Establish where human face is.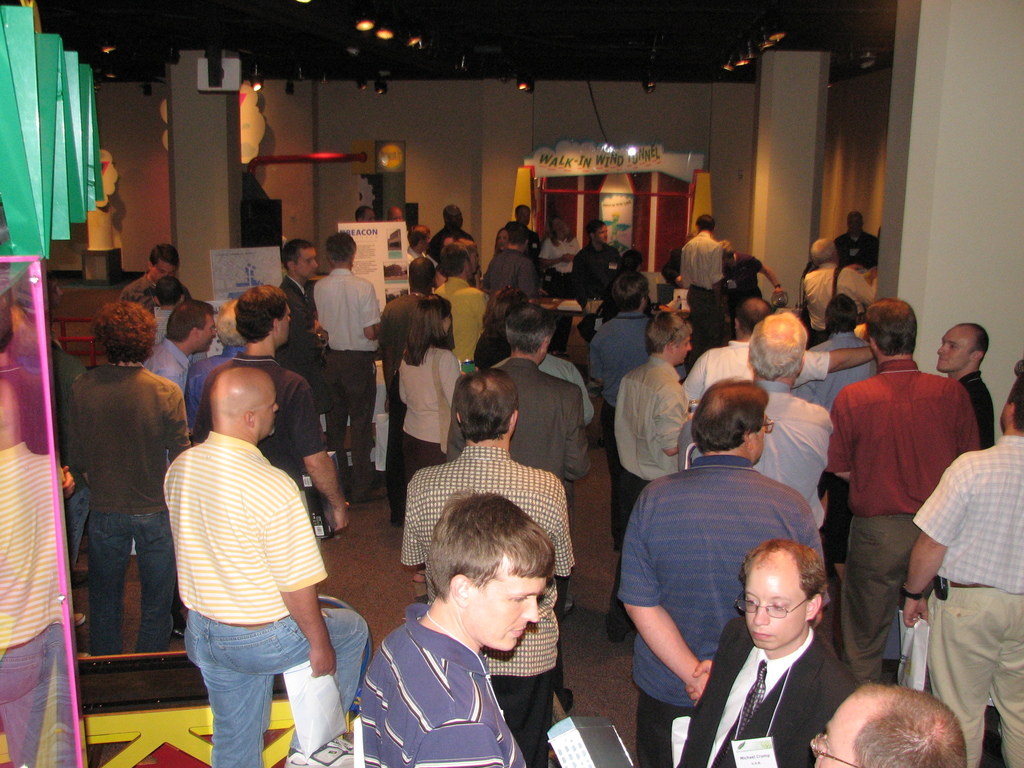
Established at 665:331:692:367.
